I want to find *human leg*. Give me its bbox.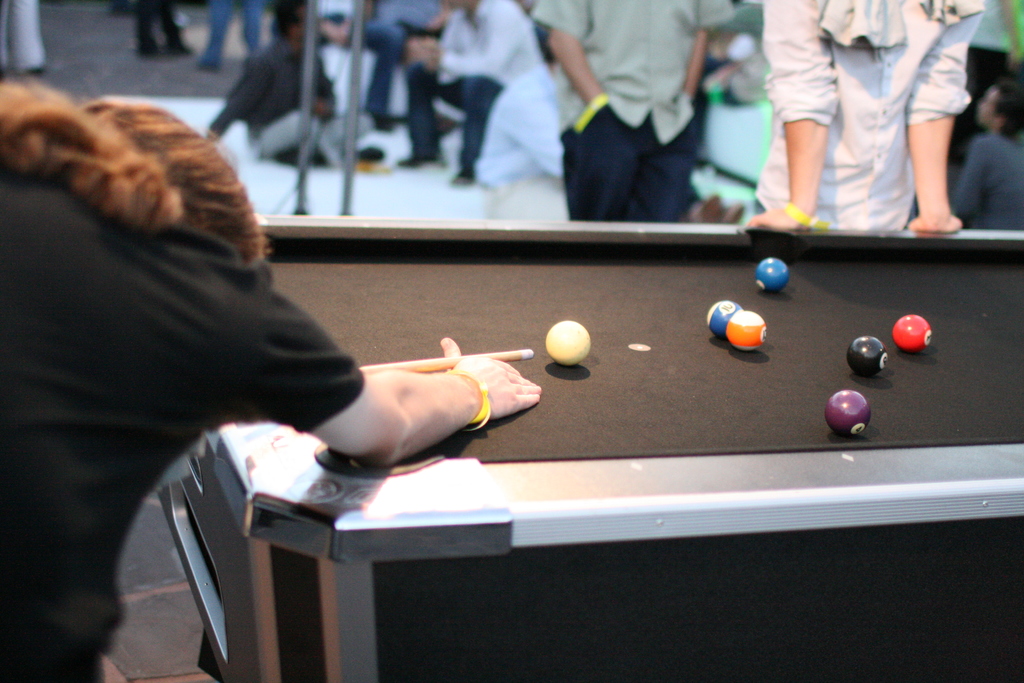
<region>235, 0, 265, 49</region>.
